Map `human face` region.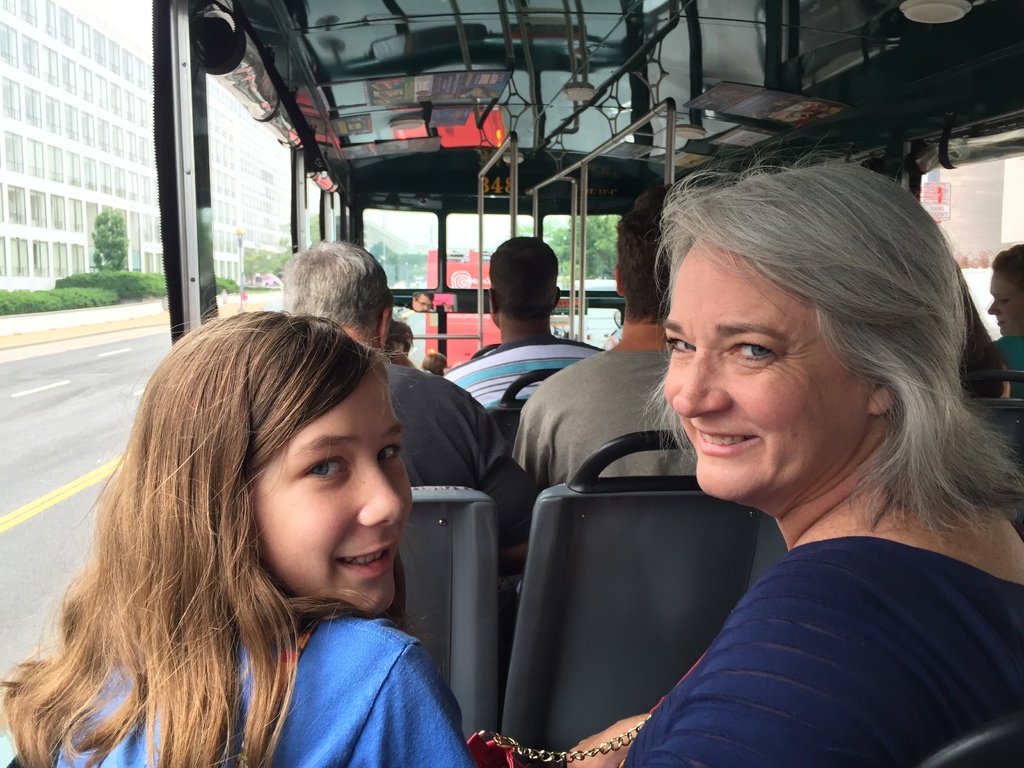
Mapped to box=[660, 235, 874, 499].
